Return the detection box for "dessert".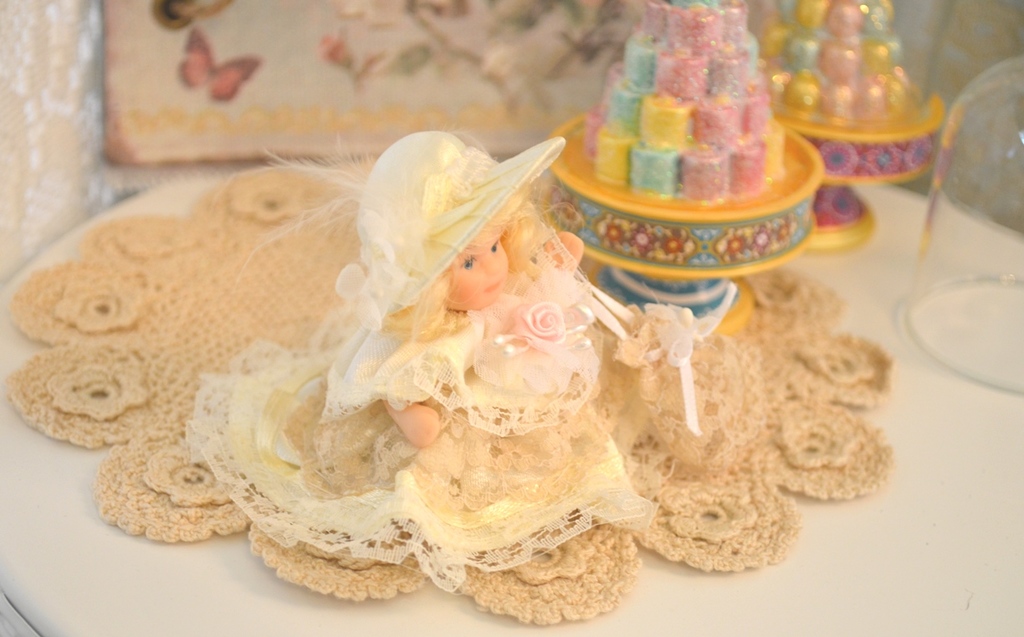
bbox=[550, 33, 839, 230].
